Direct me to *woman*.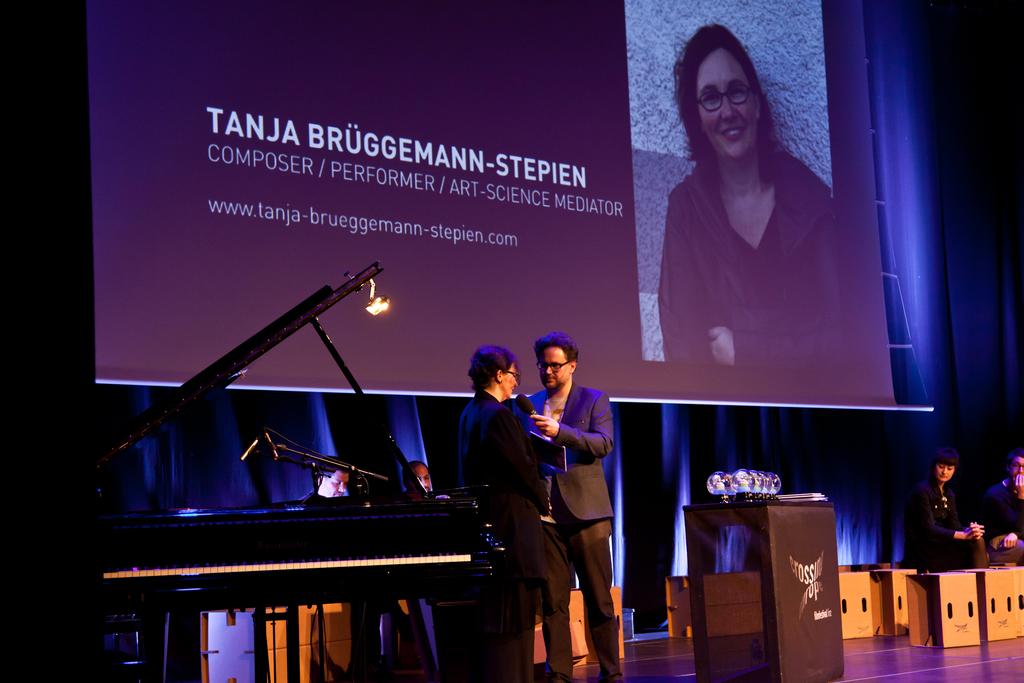
Direction: x1=445 y1=342 x2=561 y2=682.
